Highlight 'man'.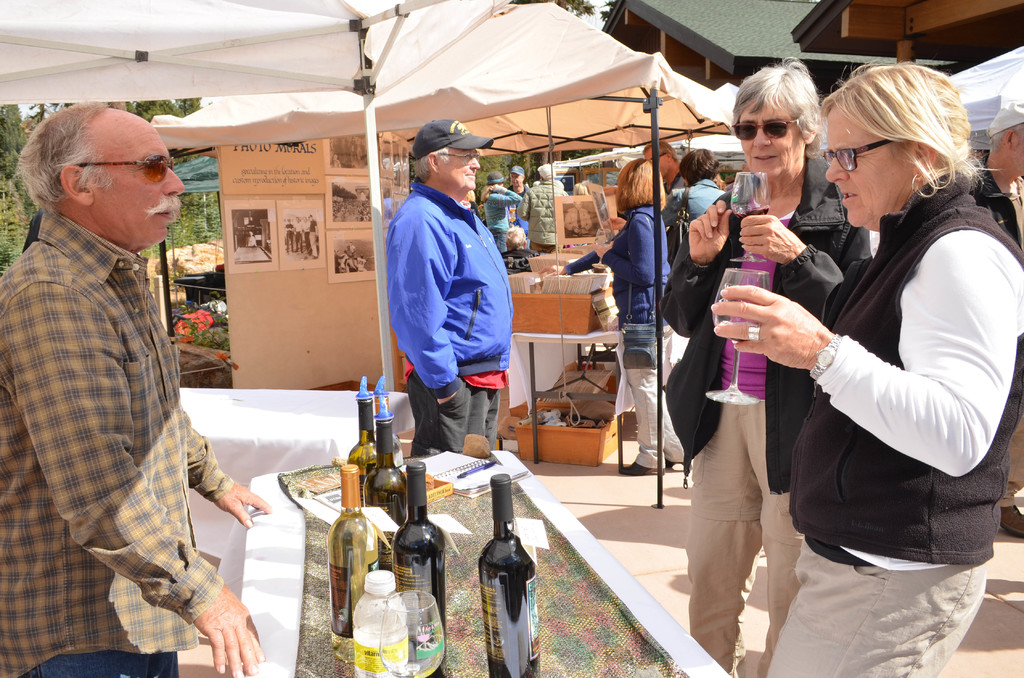
Highlighted region: 303/213/310/257.
